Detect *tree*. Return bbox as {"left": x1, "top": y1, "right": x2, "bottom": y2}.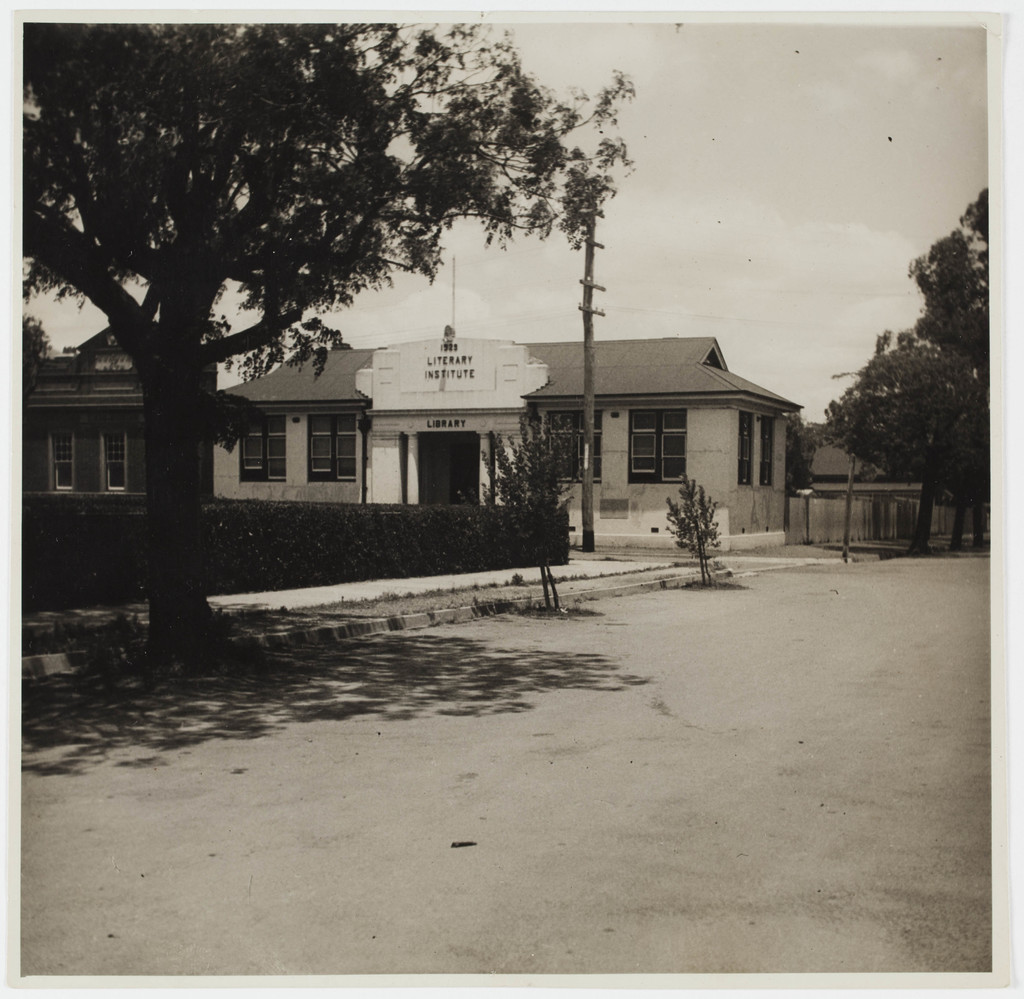
{"left": 23, "top": 25, "right": 637, "bottom": 675}.
